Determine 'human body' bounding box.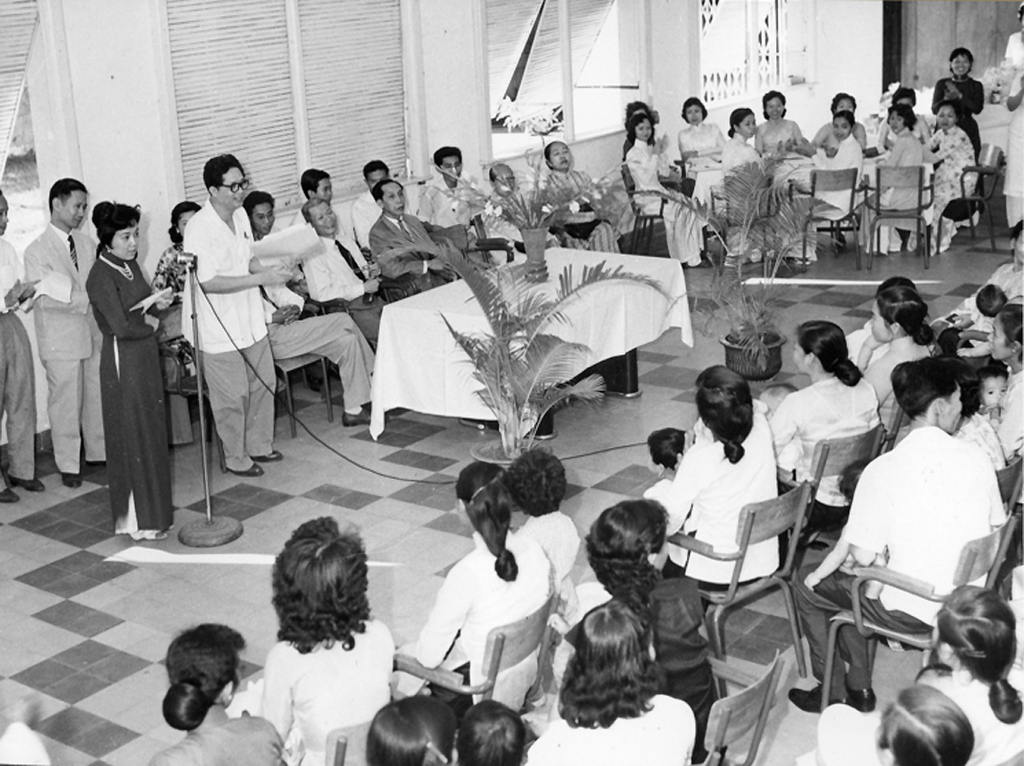
Determined: rect(254, 514, 398, 765).
